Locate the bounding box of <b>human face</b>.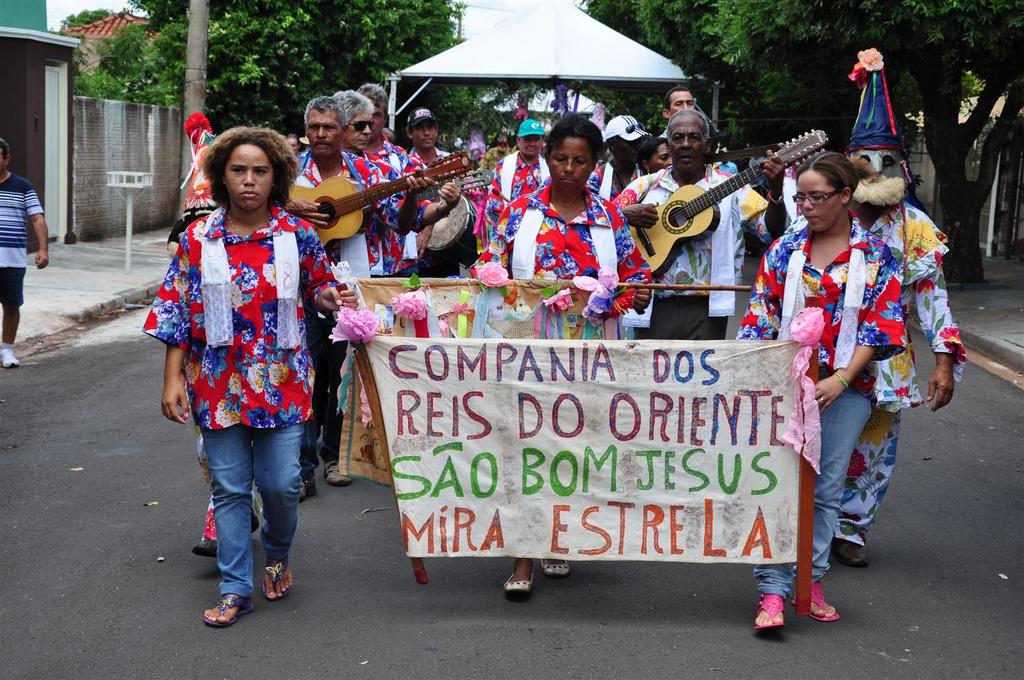
Bounding box: x1=545 y1=136 x2=591 y2=189.
